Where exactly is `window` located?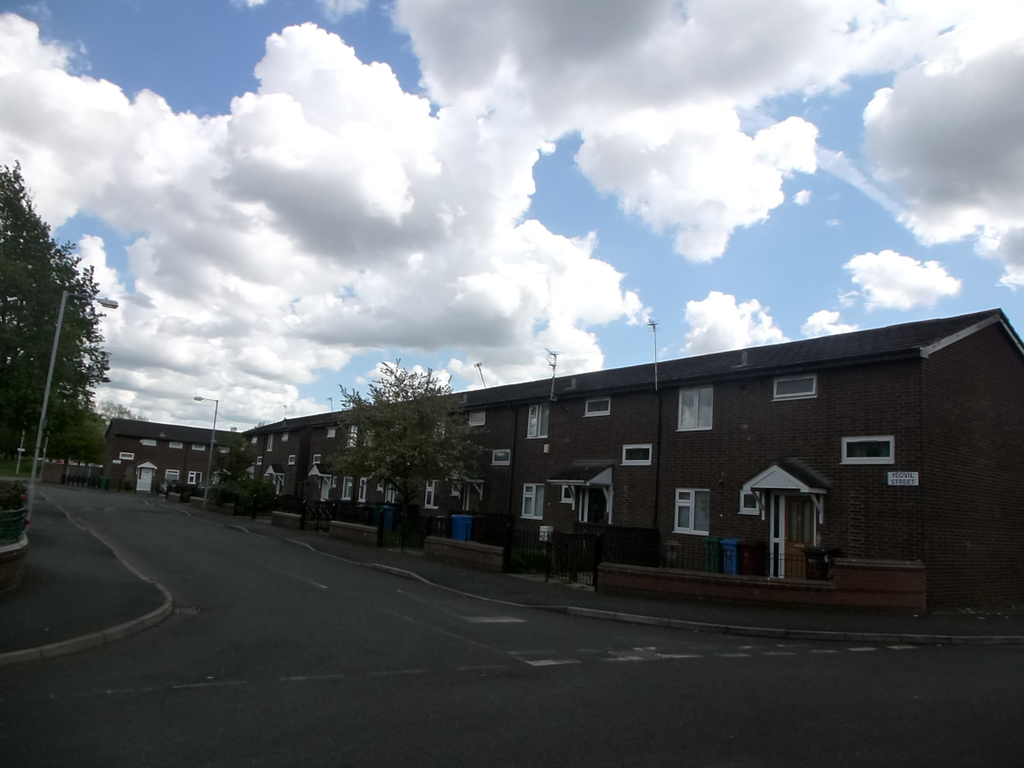
Its bounding box is [365,428,376,447].
